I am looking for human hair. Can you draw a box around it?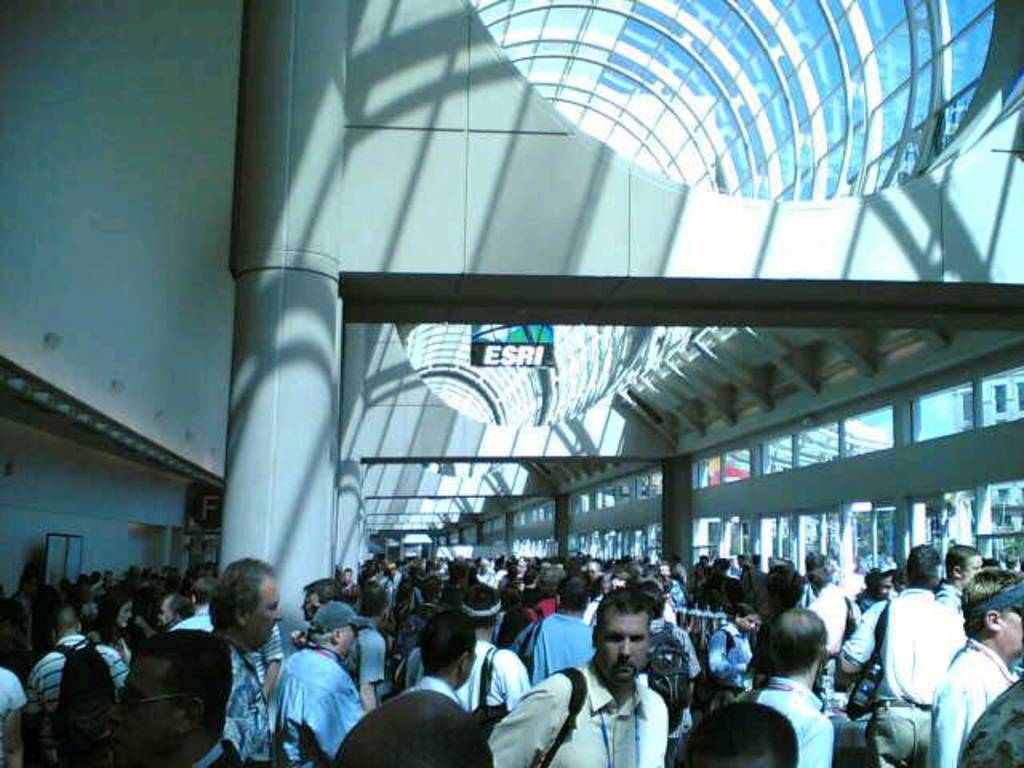
Sure, the bounding box is crop(552, 573, 590, 616).
